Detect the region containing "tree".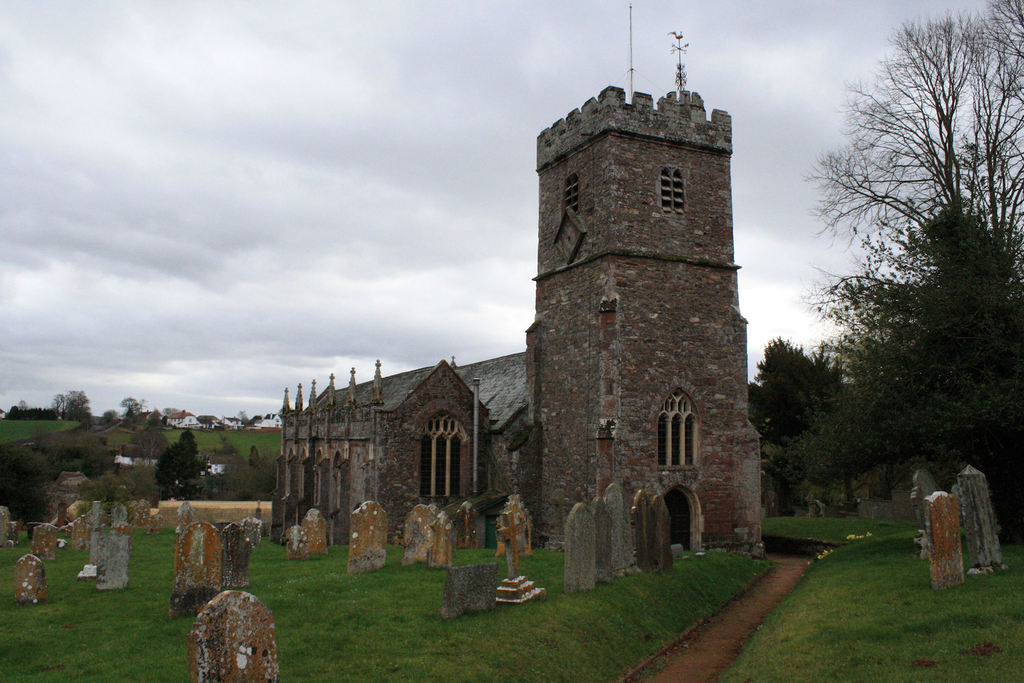
{"x1": 16, "y1": 399, "x2": 27, "y2": 420}.
